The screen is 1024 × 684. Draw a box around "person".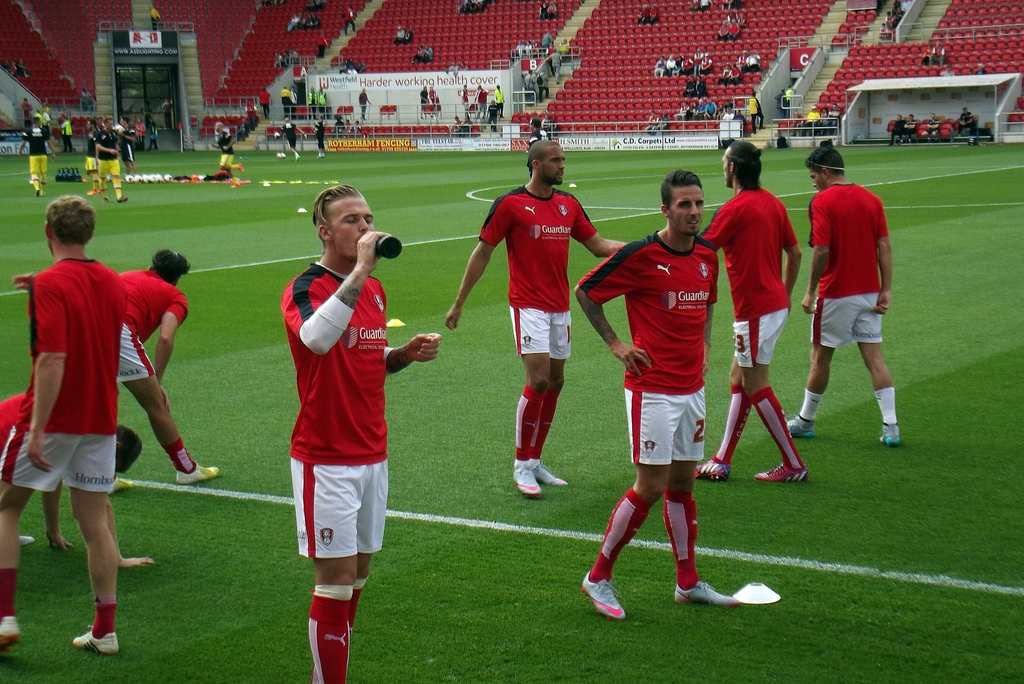
[left=289, top=83, right=299, bottom=116].
